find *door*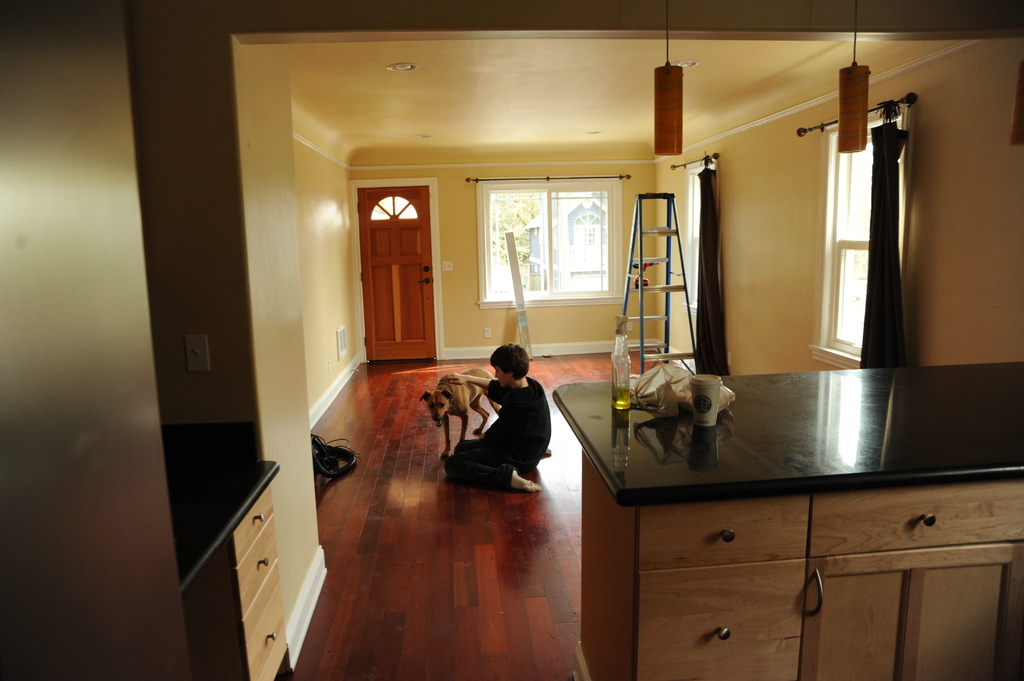
355/176/456/376
